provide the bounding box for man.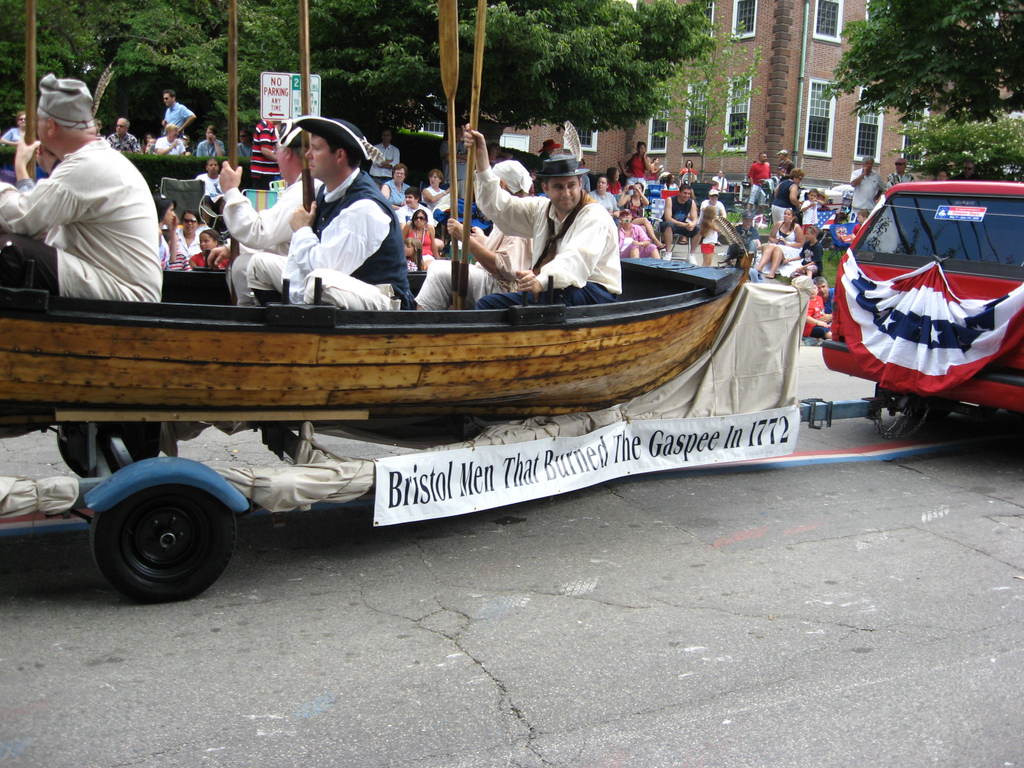
x1=627 y1=140 x2=655 y2=189.
